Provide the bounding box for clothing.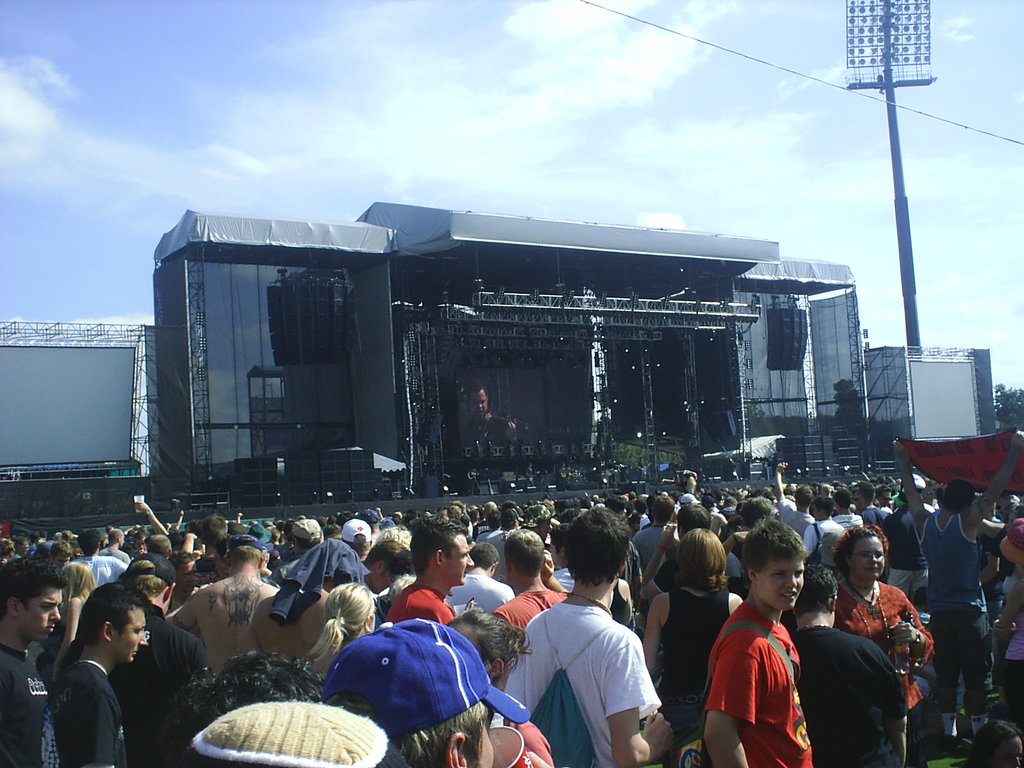
region(927, 506, 1016, 698).
